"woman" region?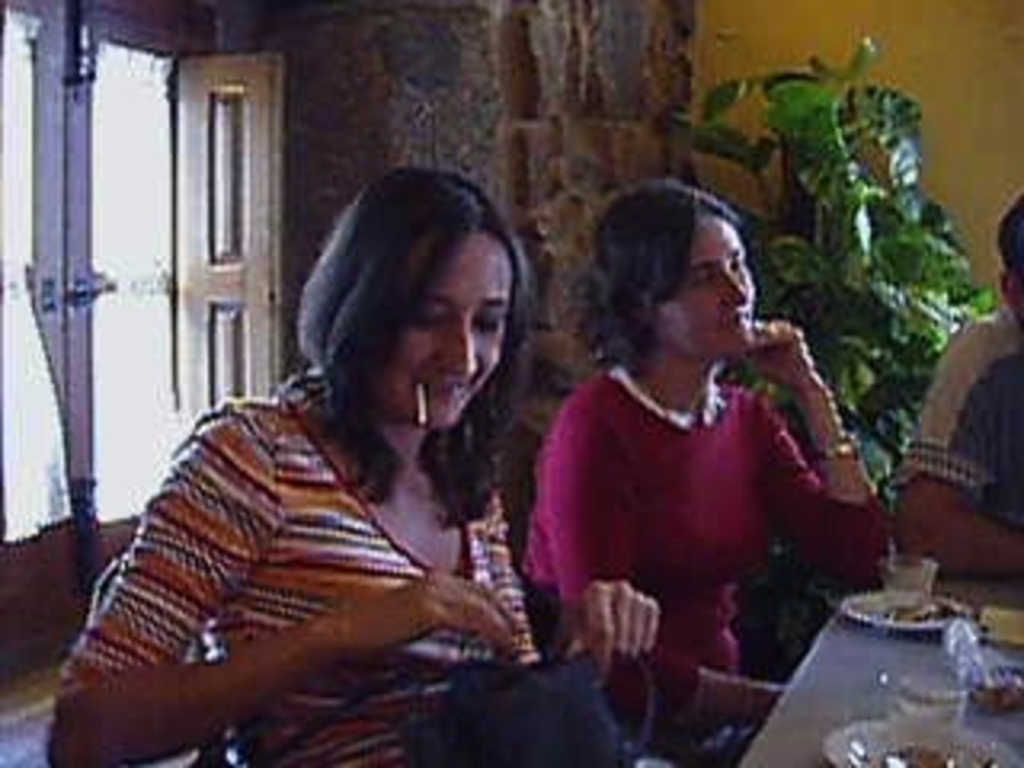
bbox=(525, 182, 886, 765)
